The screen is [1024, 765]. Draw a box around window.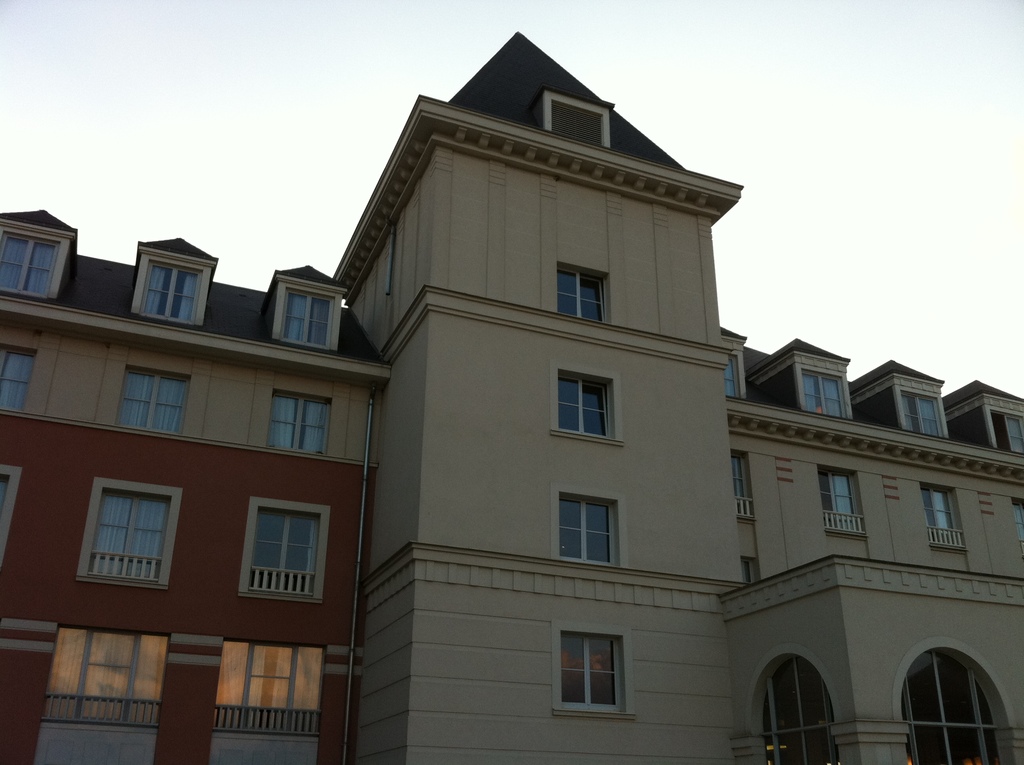
0, 225, 56, 303.
